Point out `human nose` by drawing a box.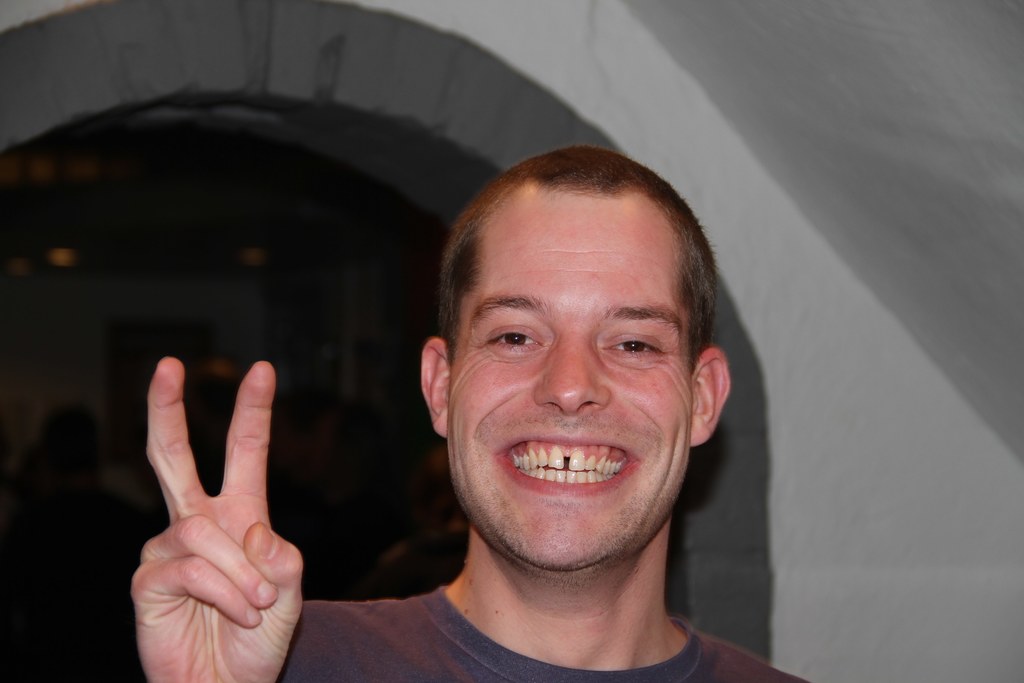
Rect(534, 340, 614, 416).
